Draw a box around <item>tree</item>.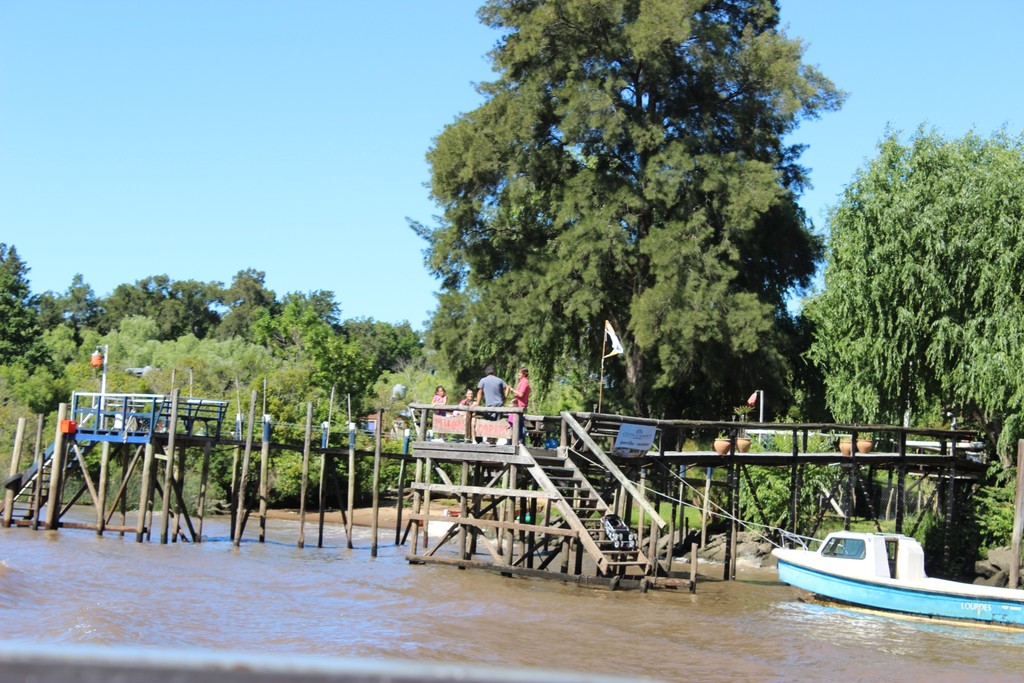
crop(799, 118, 1023, 548).
